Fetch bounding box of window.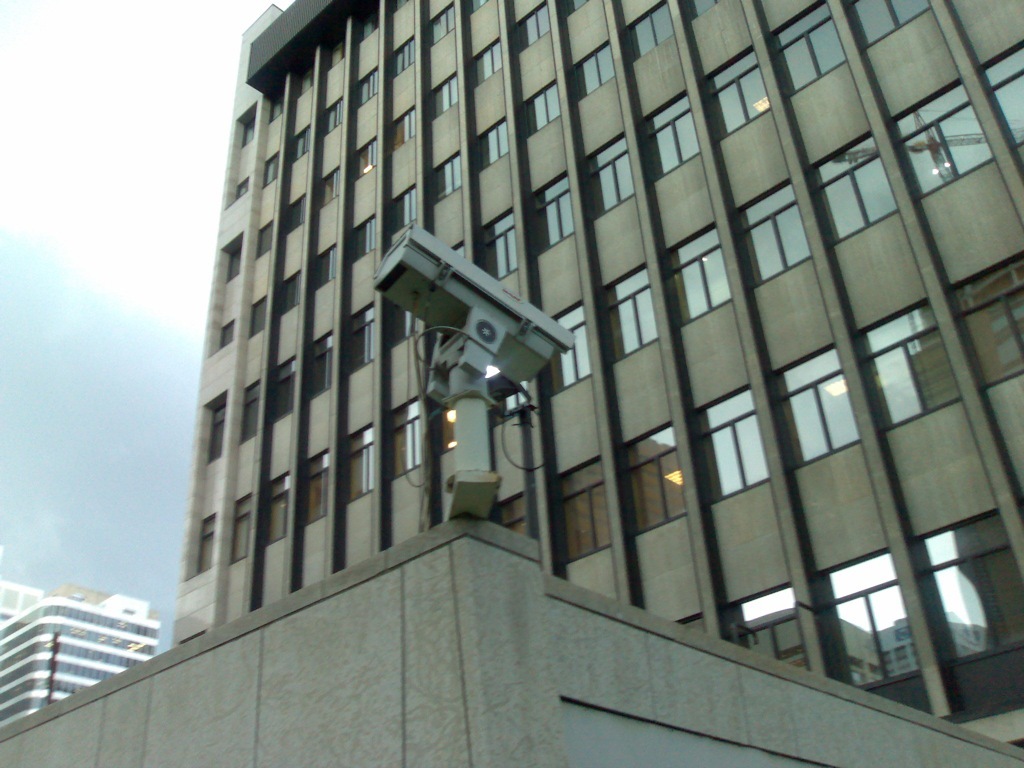
Bbox: box=[490, 493, 531, 535].
